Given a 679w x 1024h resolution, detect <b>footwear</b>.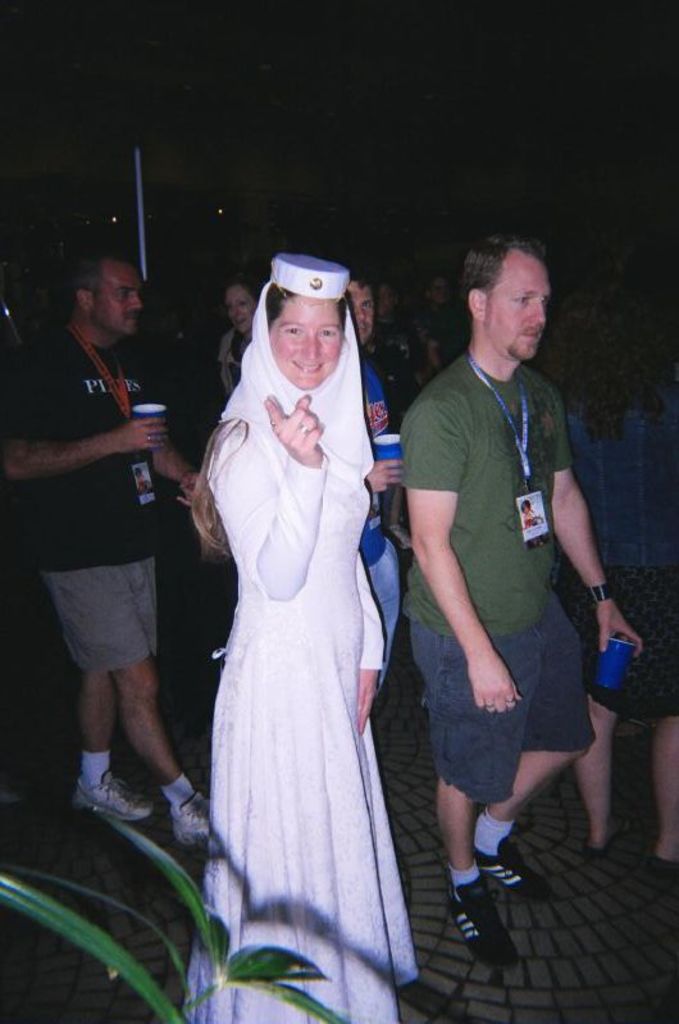
[589,820,634,857].
